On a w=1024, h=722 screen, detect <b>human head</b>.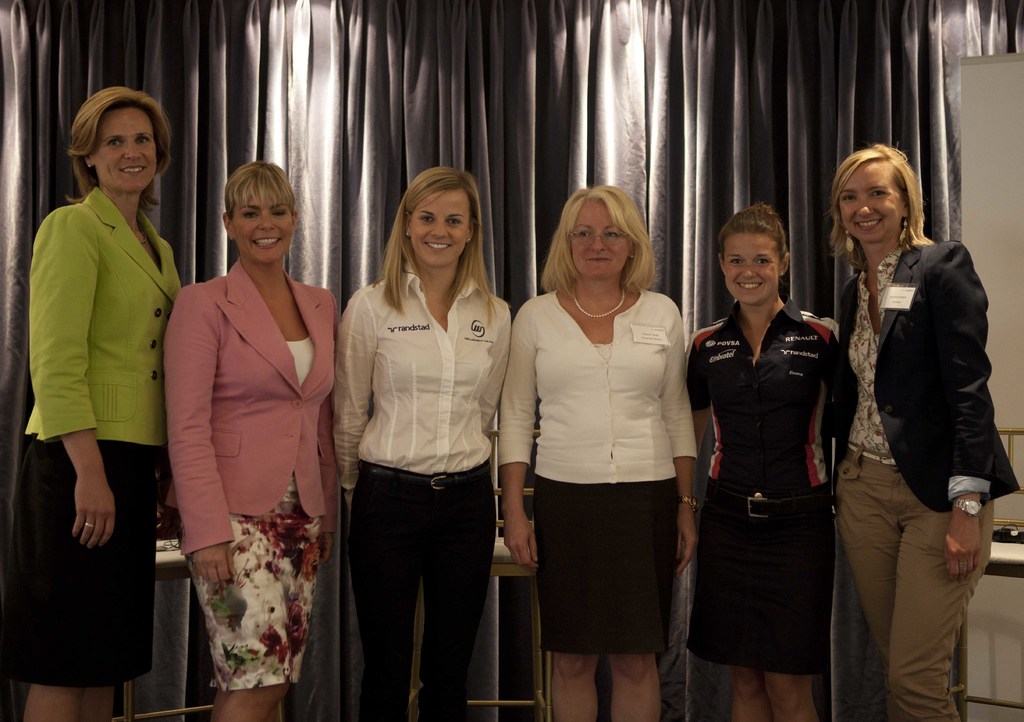
bbox=[72, 84, 172, 193].
